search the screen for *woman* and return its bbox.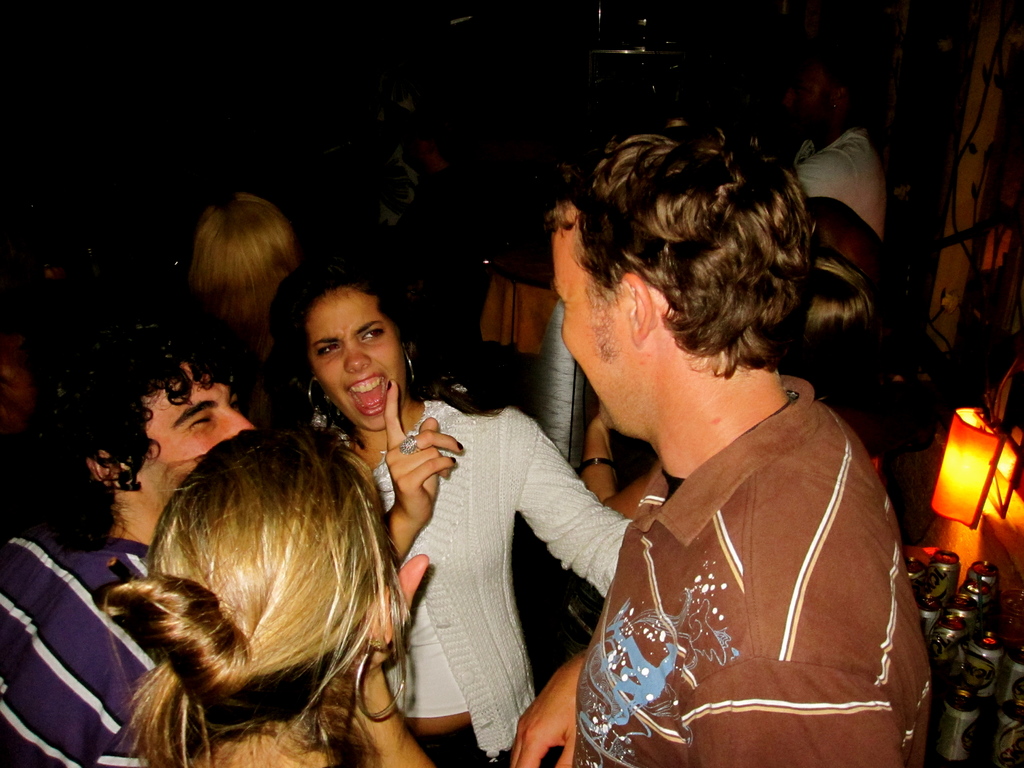
Found: 269:263:620:767.
